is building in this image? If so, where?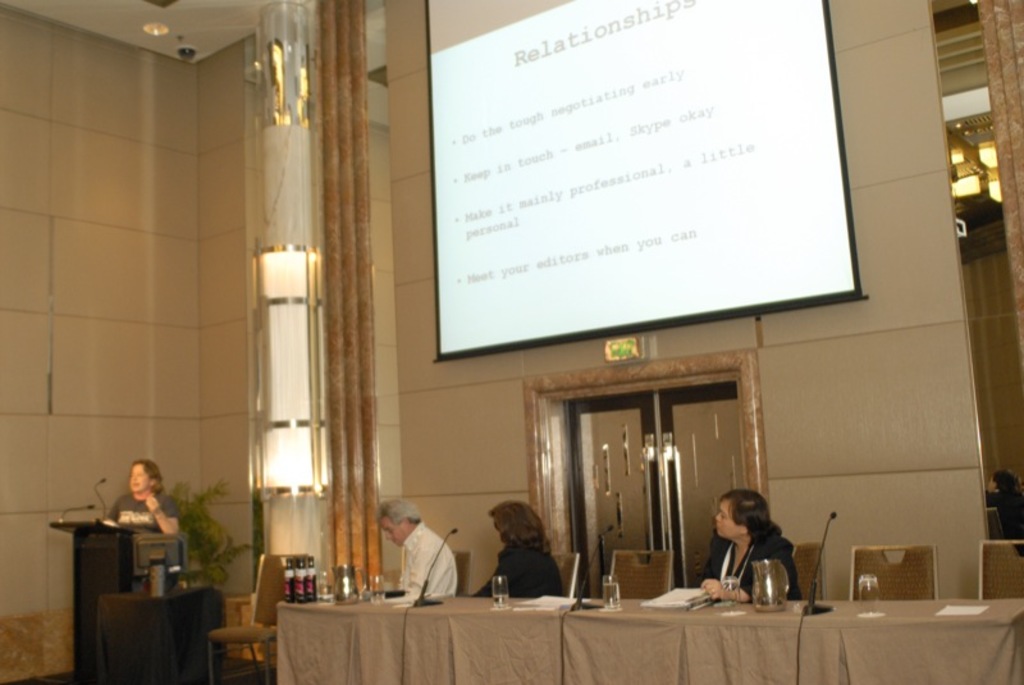
Yes, at (0, 0, 1023, 684).
